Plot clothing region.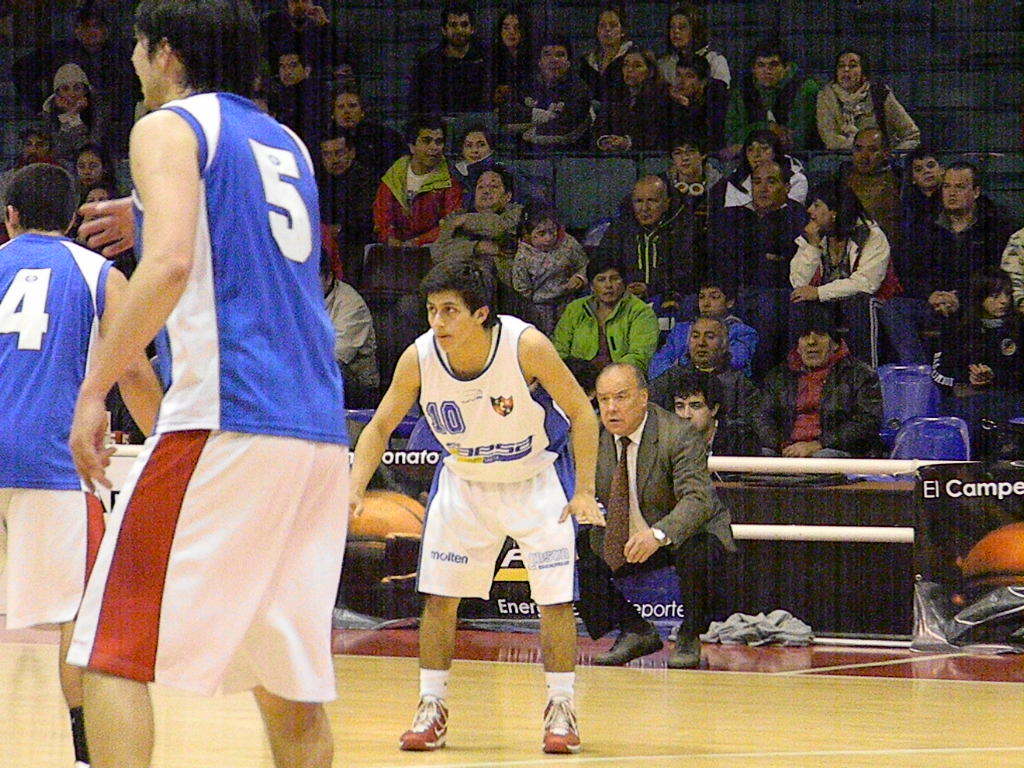
Plotted at 697,413,763,460.
